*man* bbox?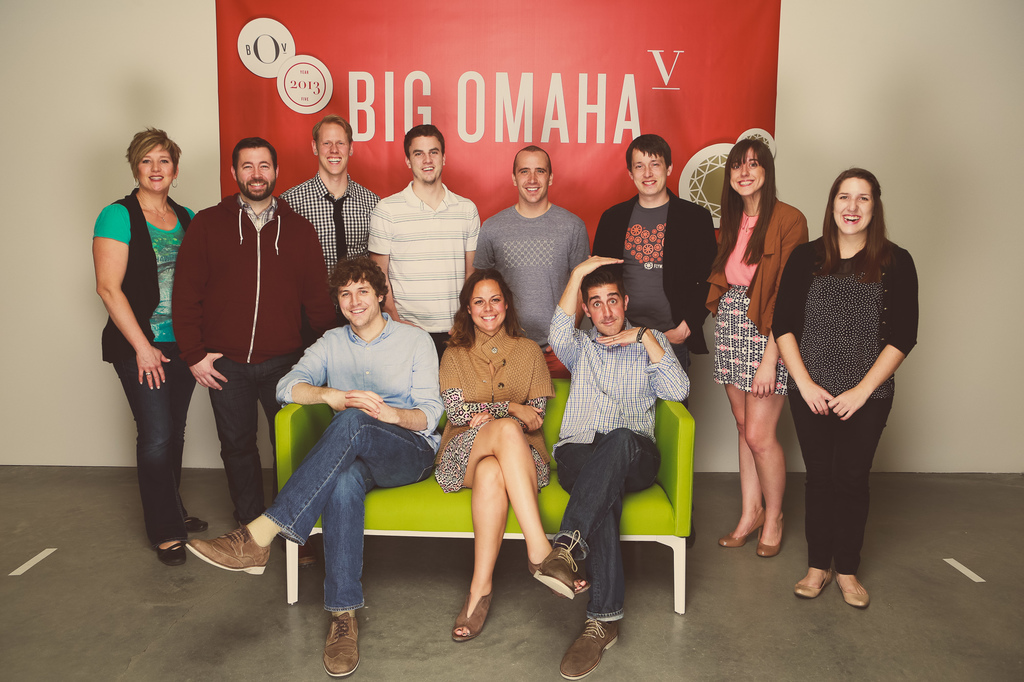
{"left": 366, "top": 113, "right": 486, "bottom": 343}
